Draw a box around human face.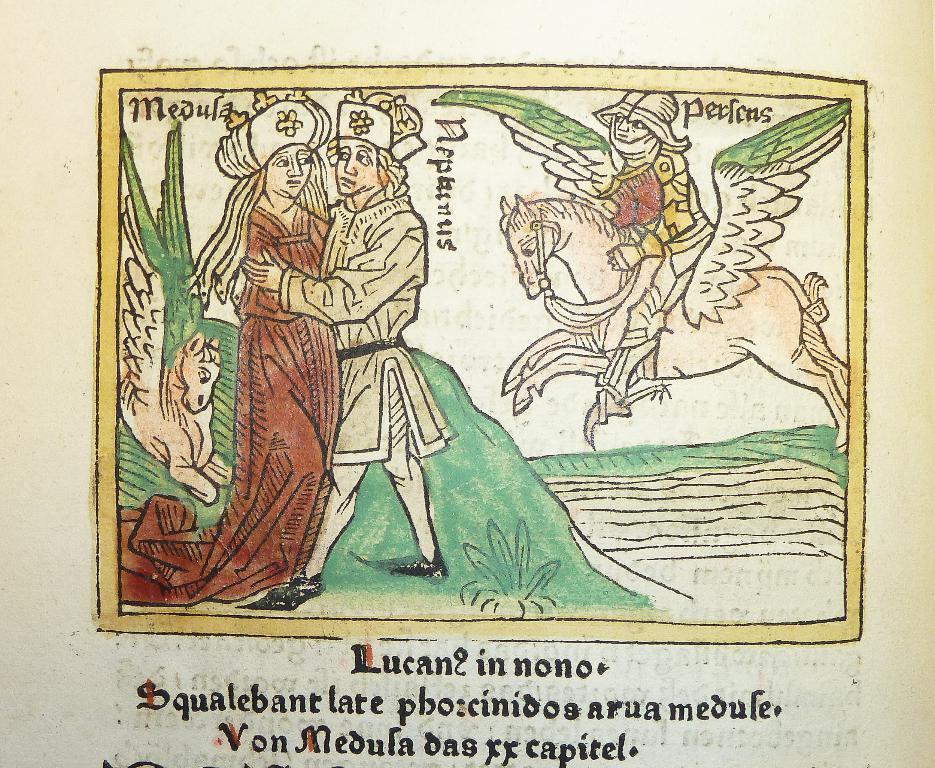
[left=266, top=143, right=313, bottom=202].
